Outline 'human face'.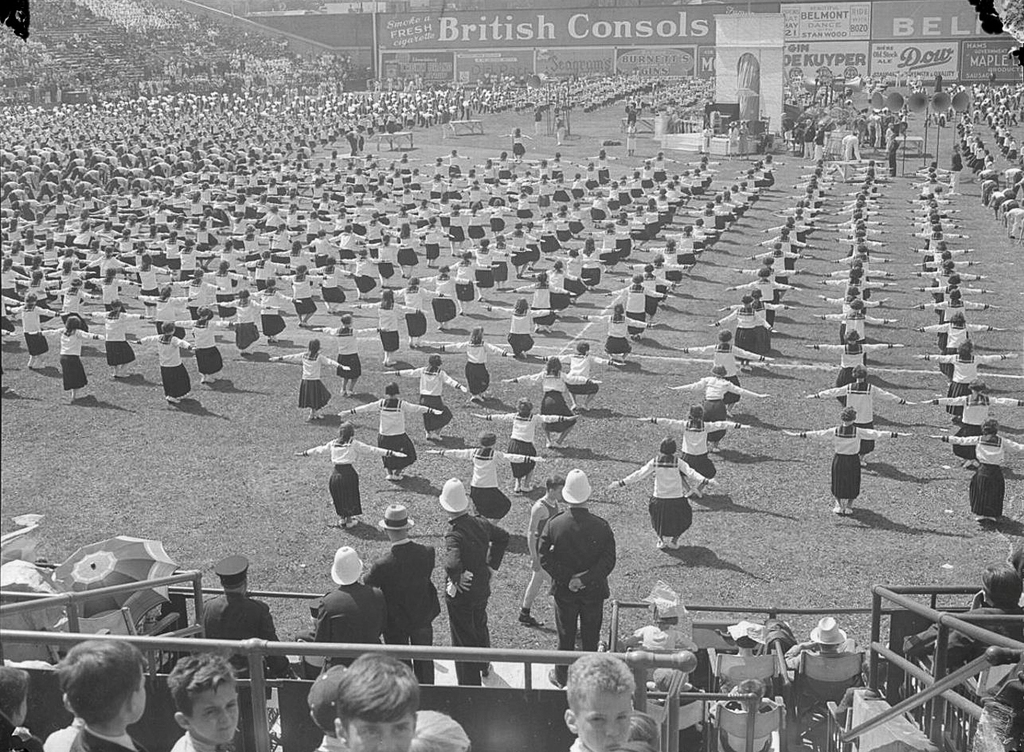
Outline: bbox(189, 685, 237, 746).
